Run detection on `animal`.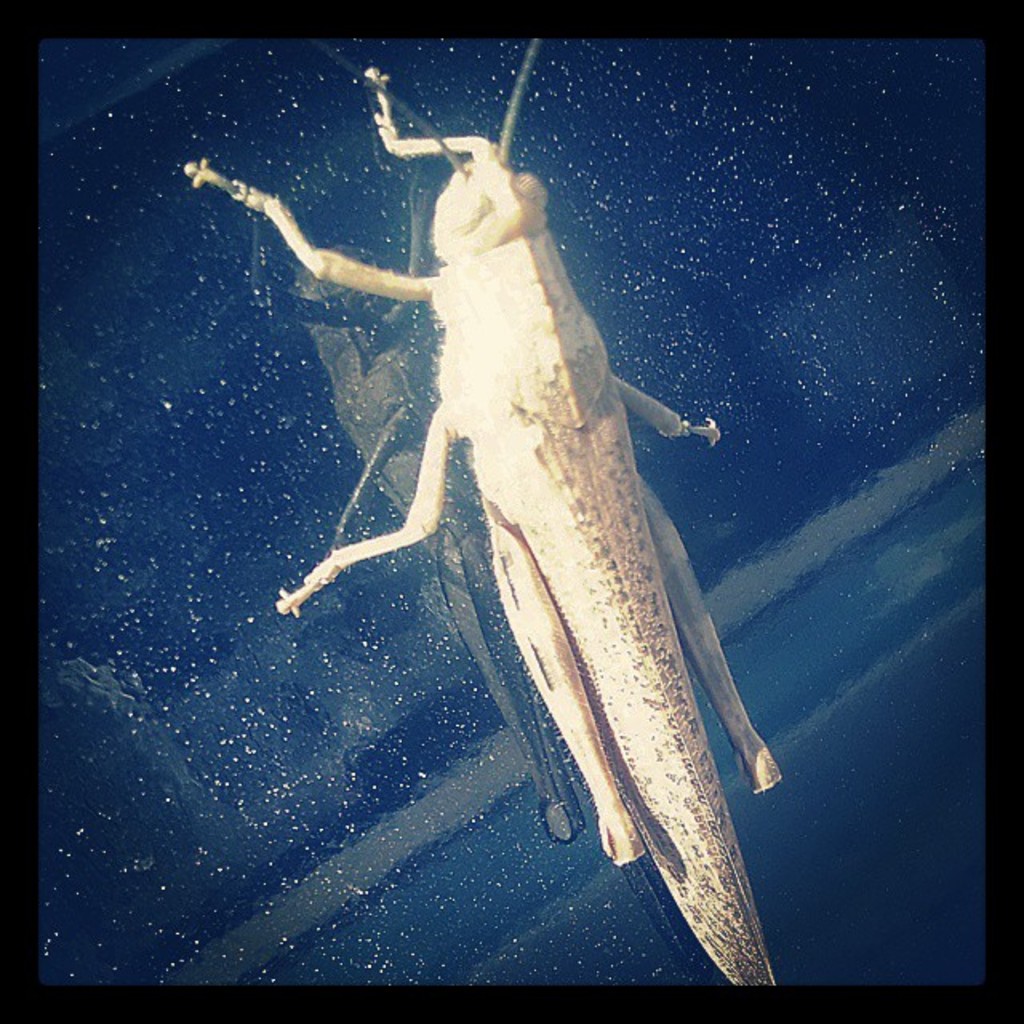
Result: <region>182, 66, 787, 987</region>.
